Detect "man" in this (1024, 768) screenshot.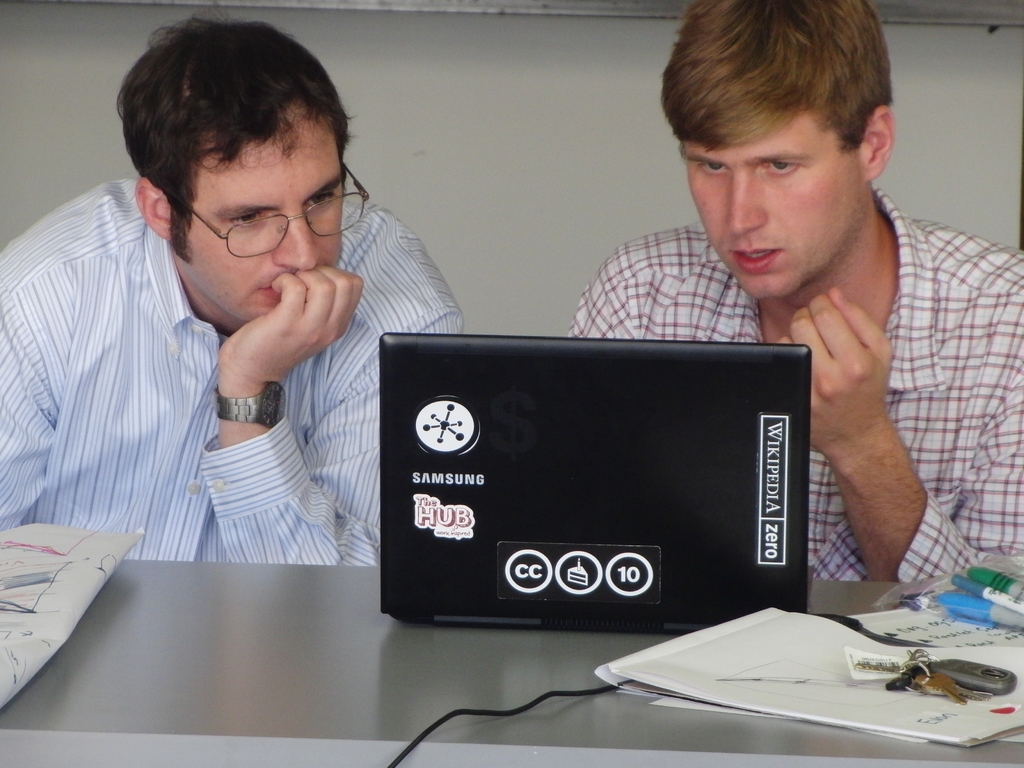
Detection: [662, 23, 1009, 627].
